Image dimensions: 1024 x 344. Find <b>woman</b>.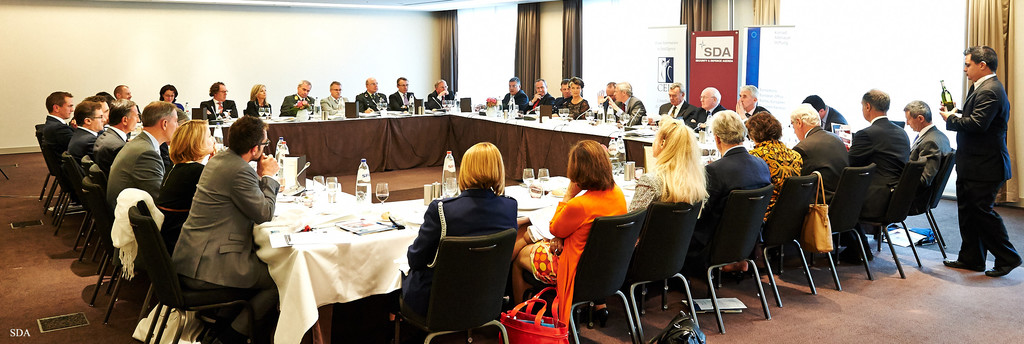
locate(513, 143, 631, 315).
